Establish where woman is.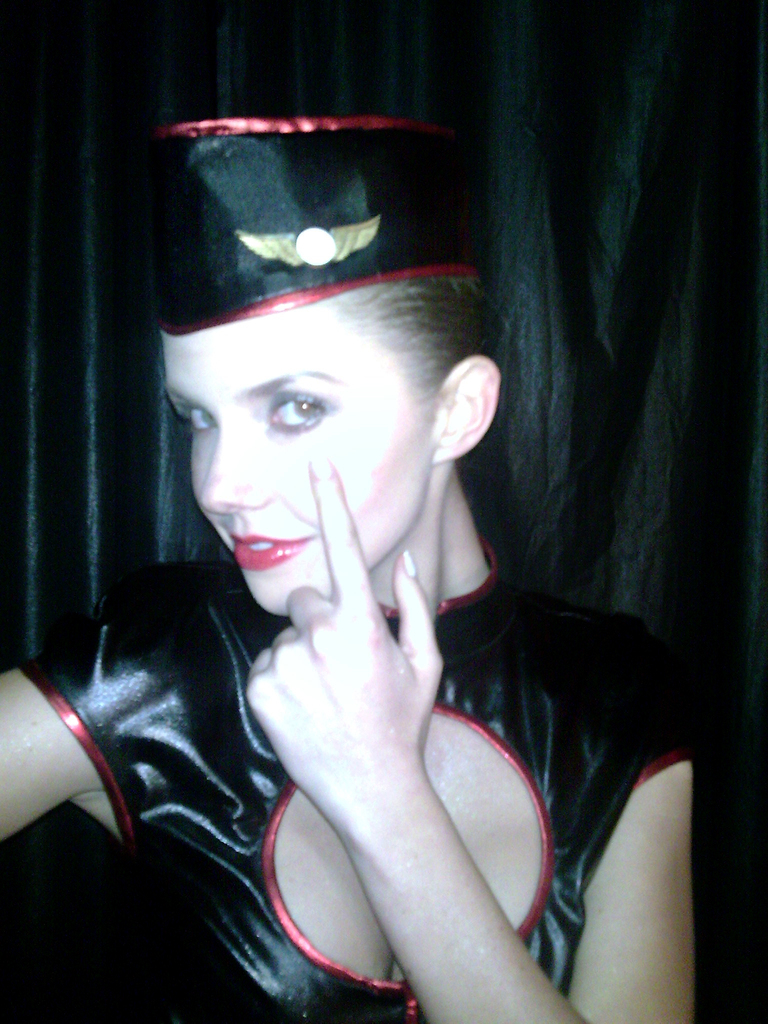
Established at [x1=0, y1=122, x2=689, y2=1023].
